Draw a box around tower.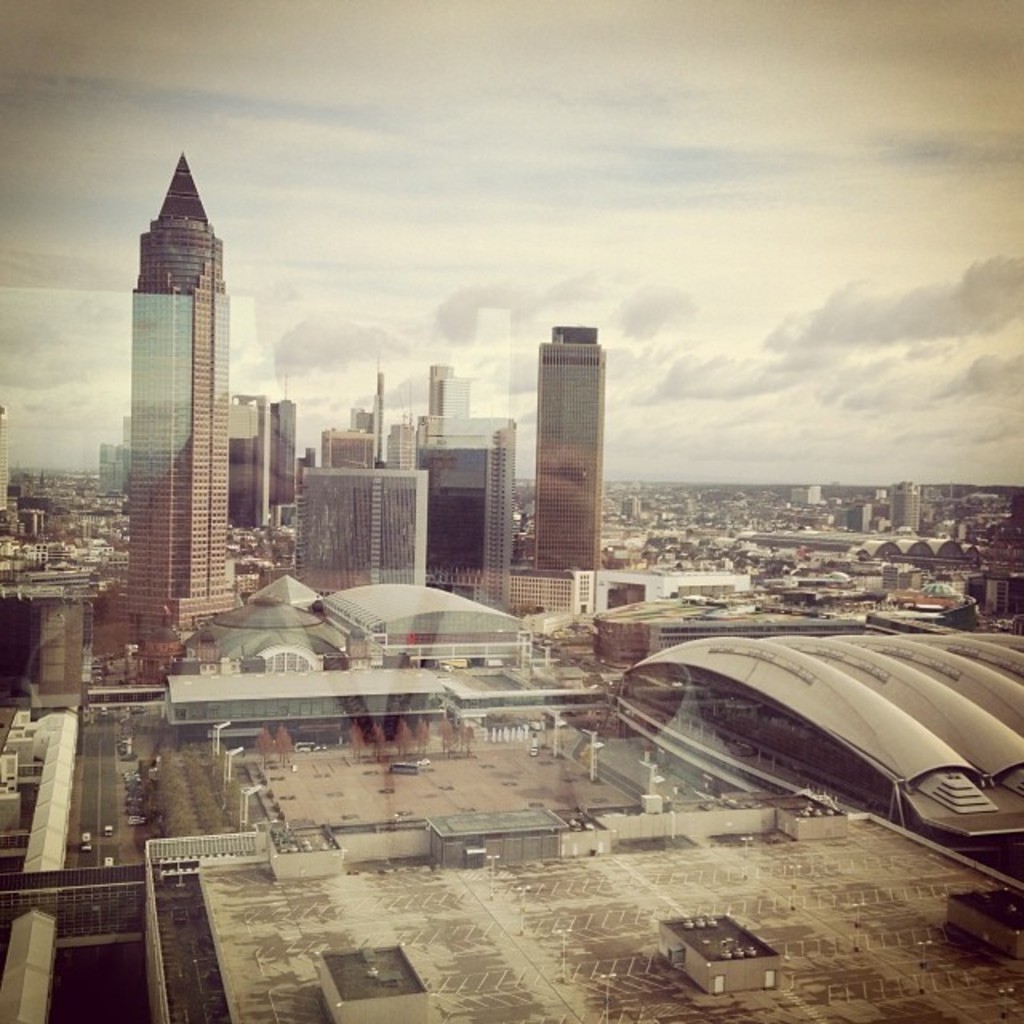
bbox=[534, 325, 610, 584].
